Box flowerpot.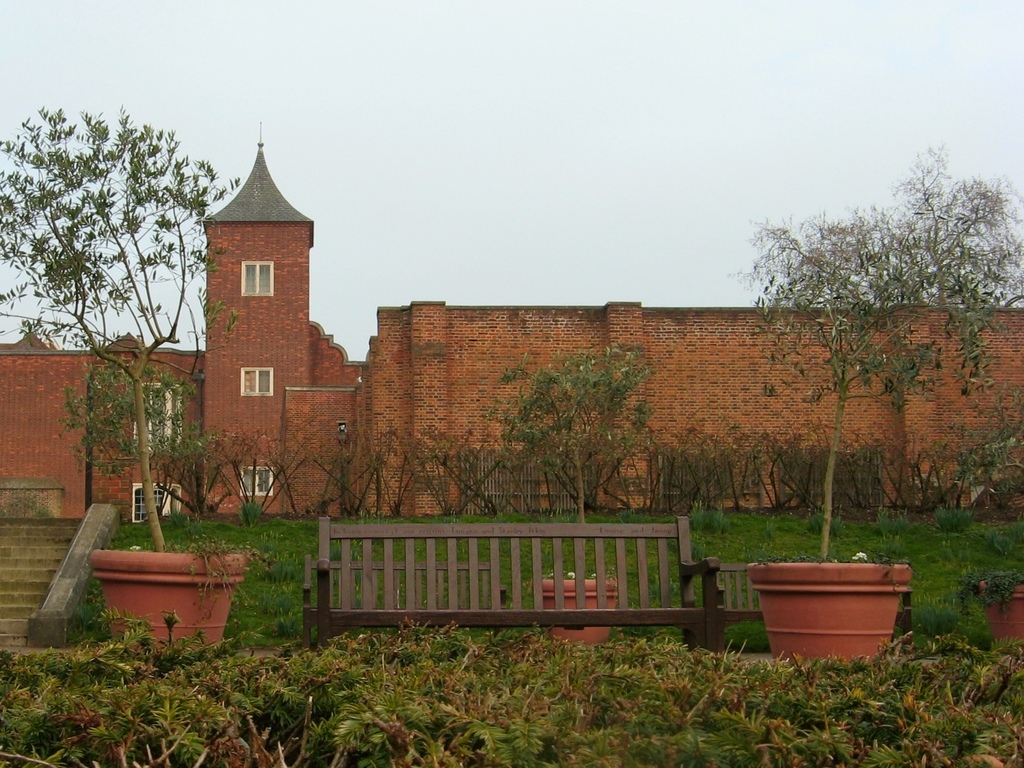
[748,562,913,670].
